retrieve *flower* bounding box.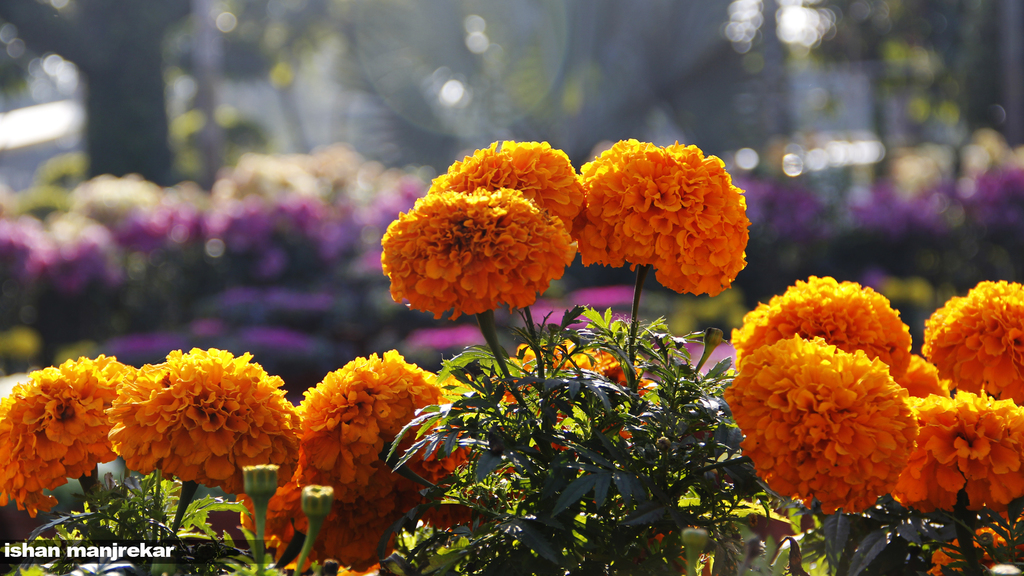
Bounding box: <region>579, 131, 754, 300</region>.
